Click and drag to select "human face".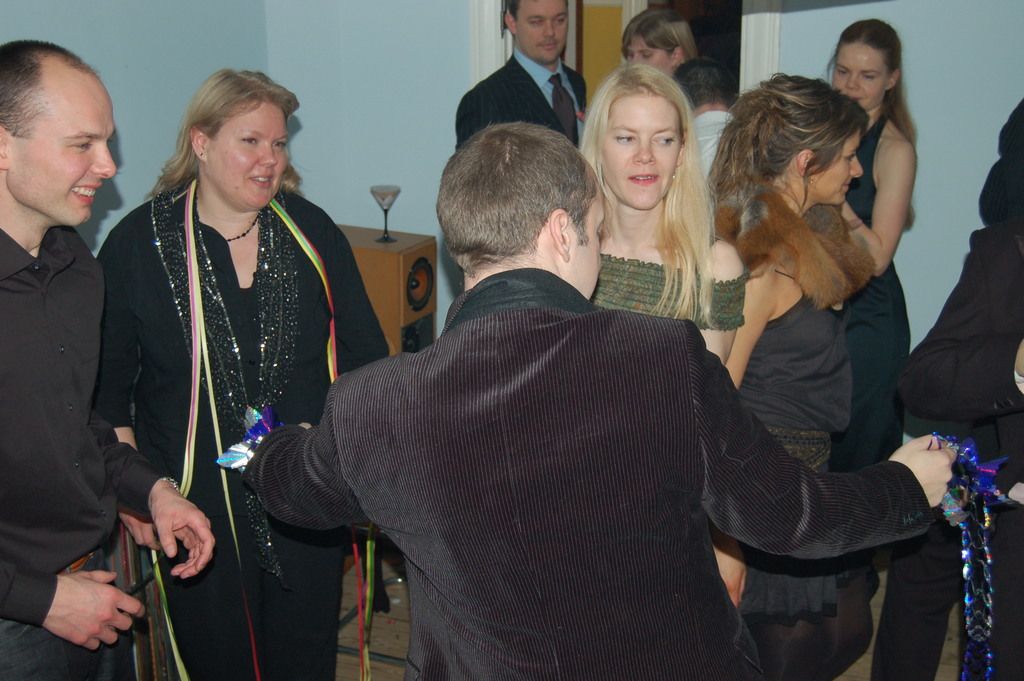
Selection: x1=12 y1=65 x2=115 y2=223.
